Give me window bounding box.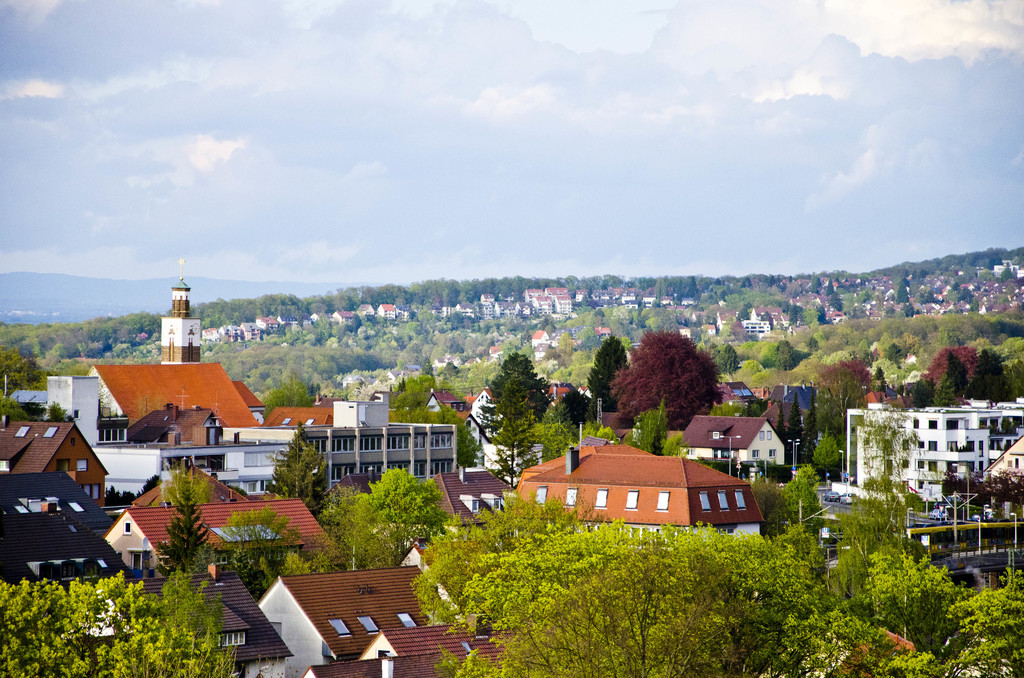
BBox(362, 458, 388, 488).
